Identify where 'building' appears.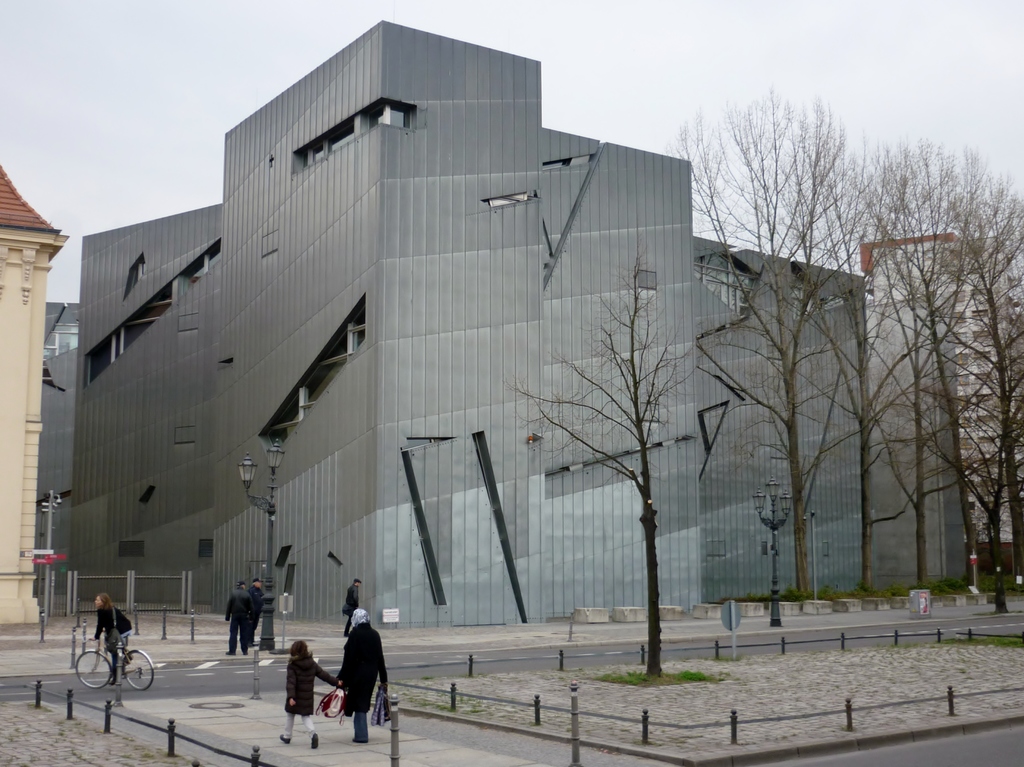
Appears at 42, 17, 878, 633.
